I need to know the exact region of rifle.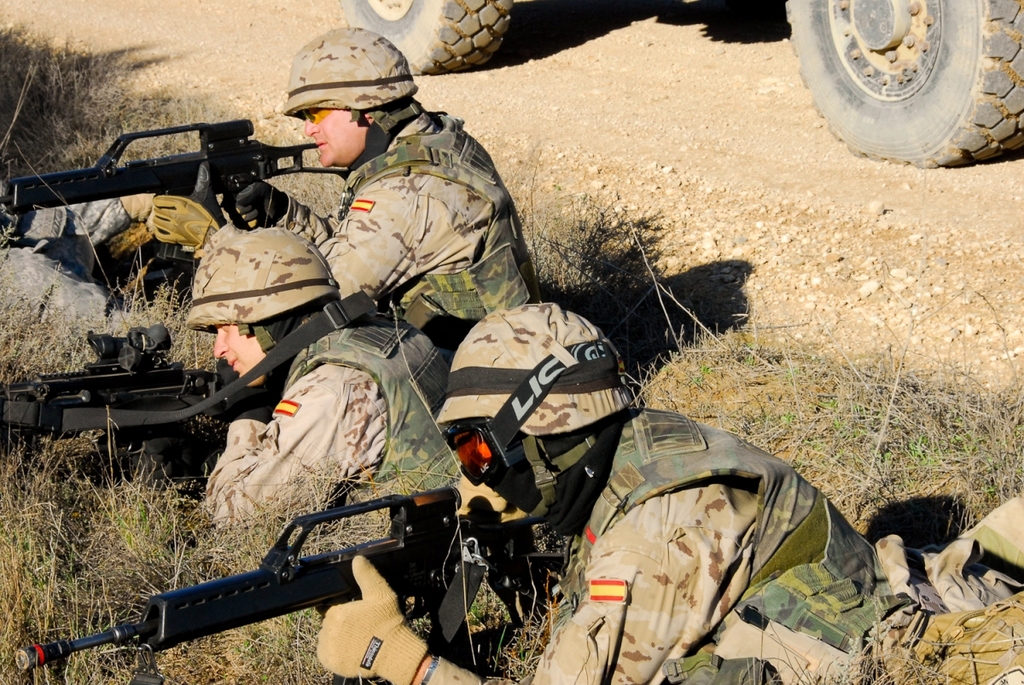
Region: Rect(1, 119, 348, 257).
